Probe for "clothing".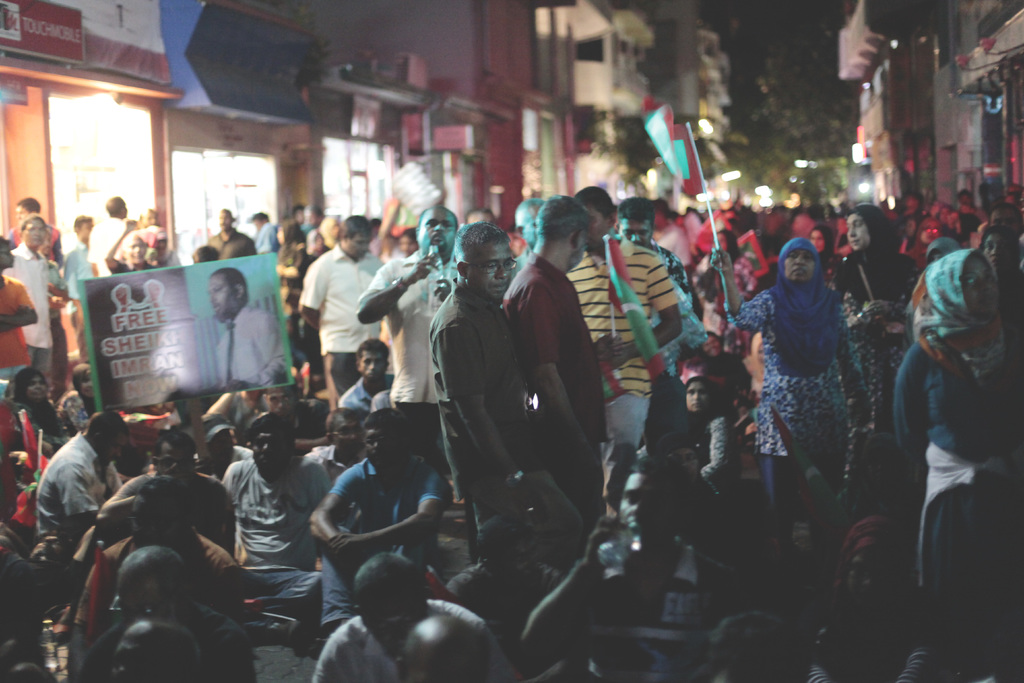
Probe result: (48, 263, 69, 394).
